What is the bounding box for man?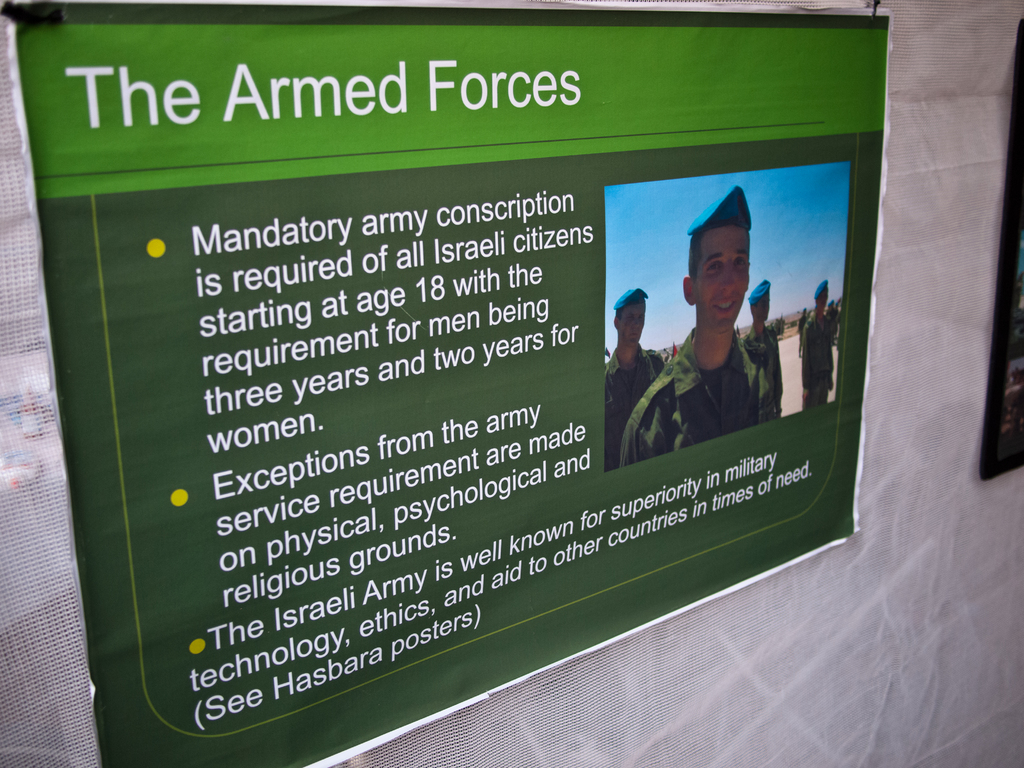
<region>739, 280, 802, 422</region>.
